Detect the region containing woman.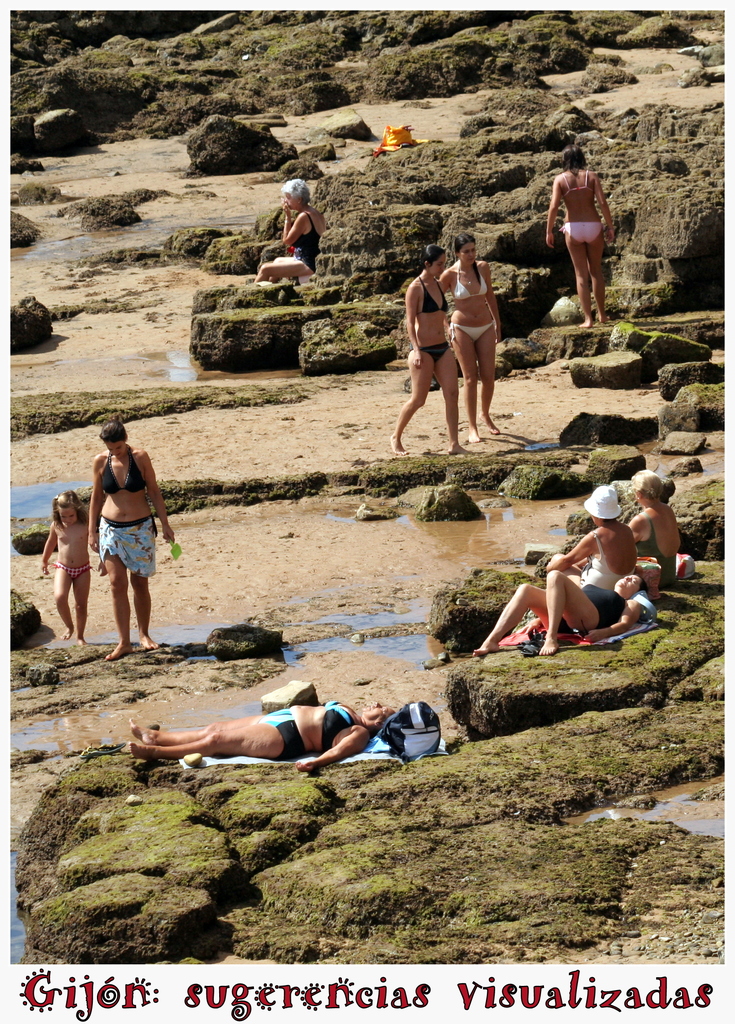
{"x1": 550, "y1": 481, "x2": 640, "y2": 591}.
